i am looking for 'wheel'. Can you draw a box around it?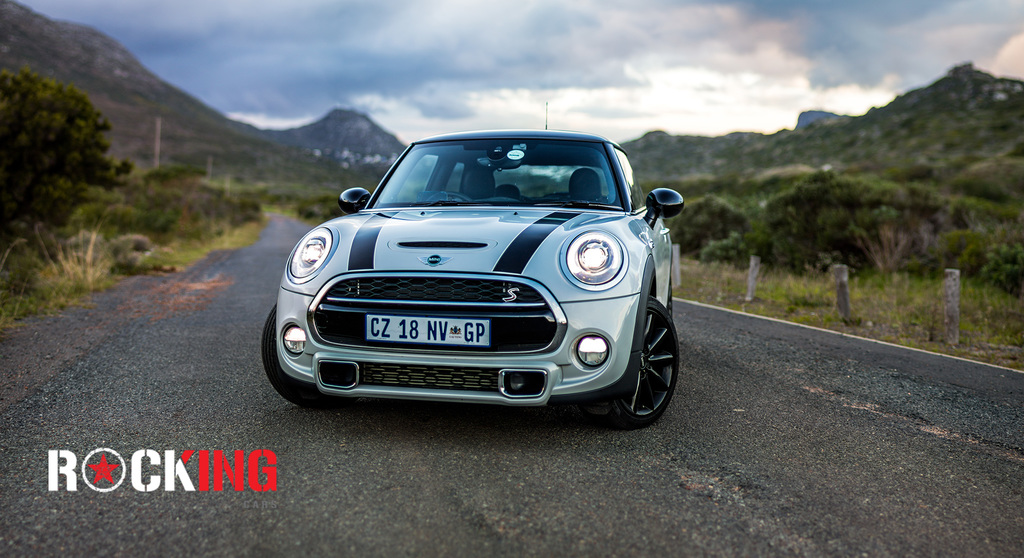
Sure, the bounding box is <box>425,189,463,200</box>.
